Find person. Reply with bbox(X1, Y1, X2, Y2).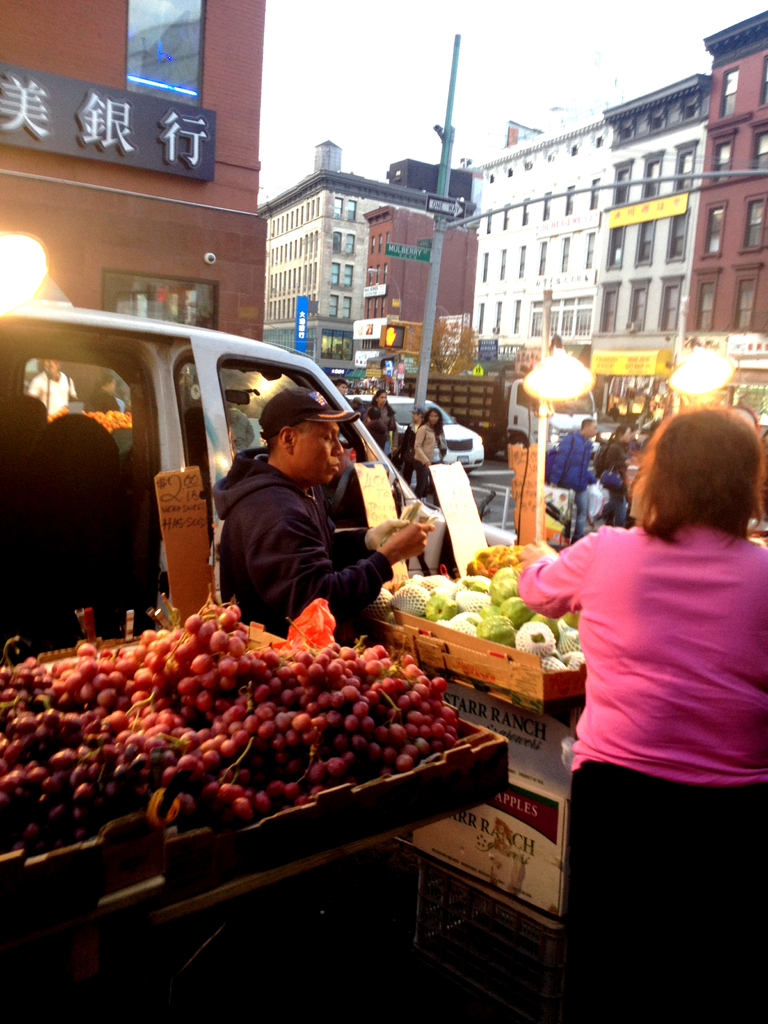
bbox(83, 371, 123, 409).
